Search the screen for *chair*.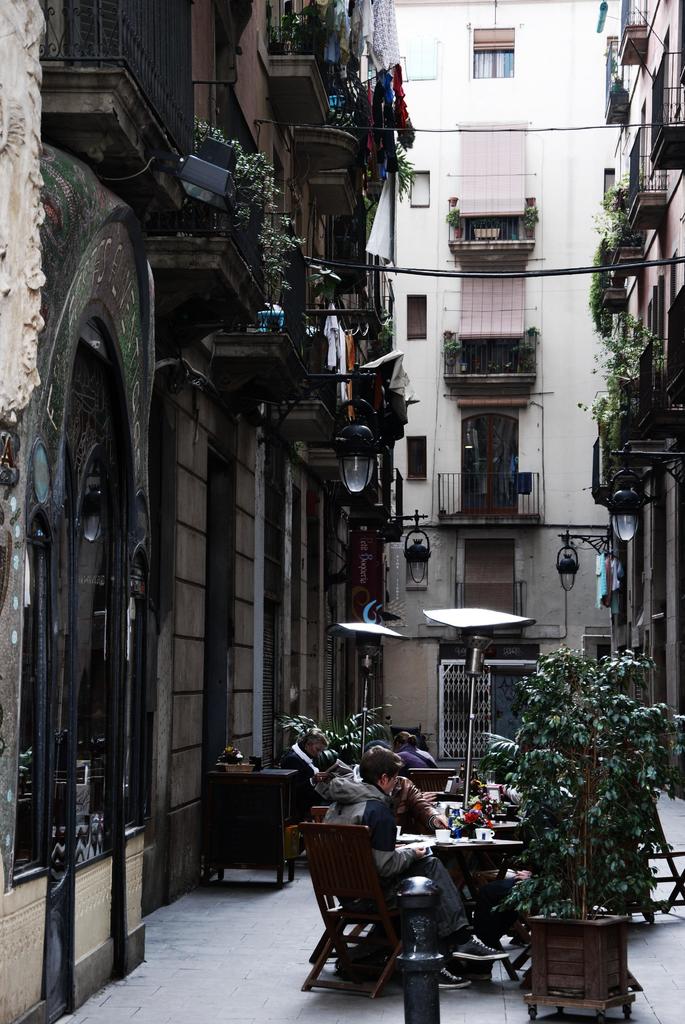
Found at [x1=408, y1=770, x2=457, y2=798].
